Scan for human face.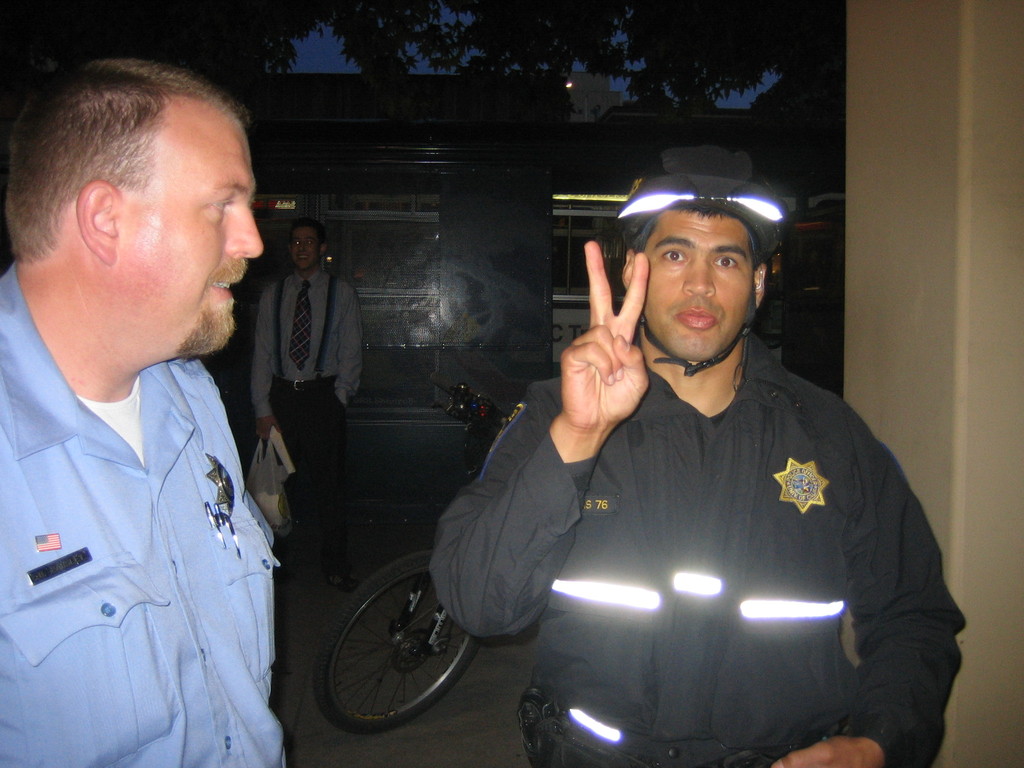
Scan result: (x1=644, y1=214, x2=756, y2=360).
